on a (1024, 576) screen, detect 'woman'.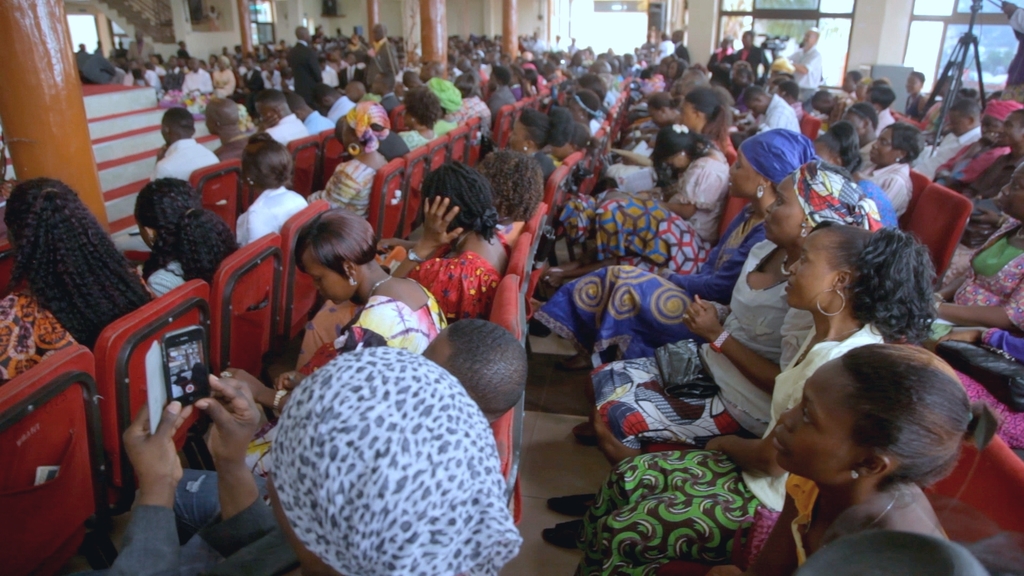
left=0, top=175, right=155, bottom=396.
